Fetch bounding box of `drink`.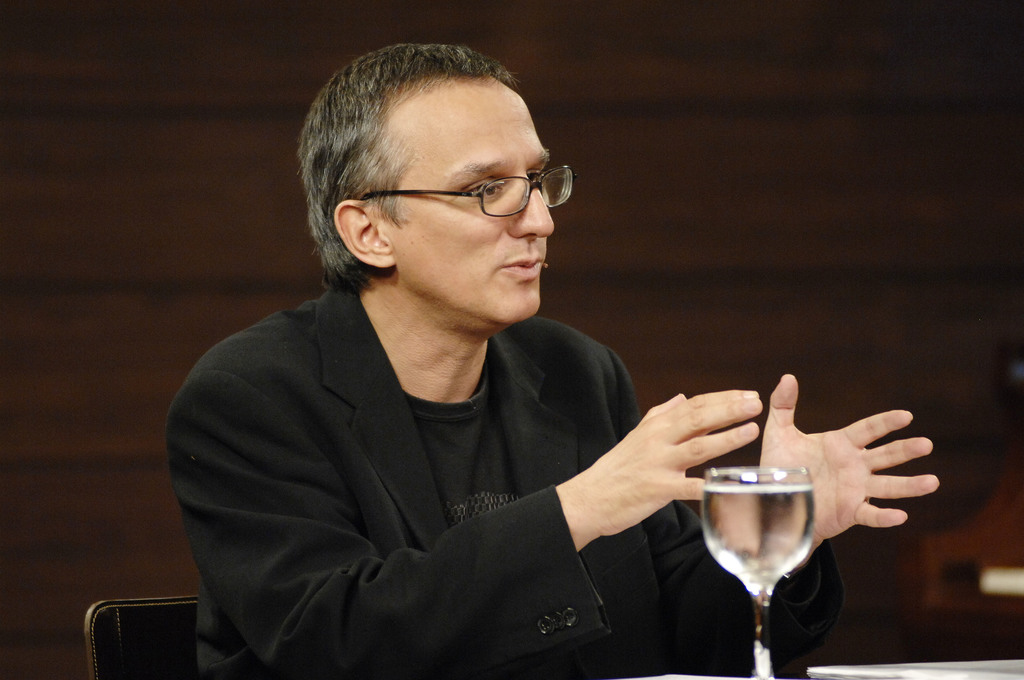
Bbox: BBox(698, 482, 815, 593).
